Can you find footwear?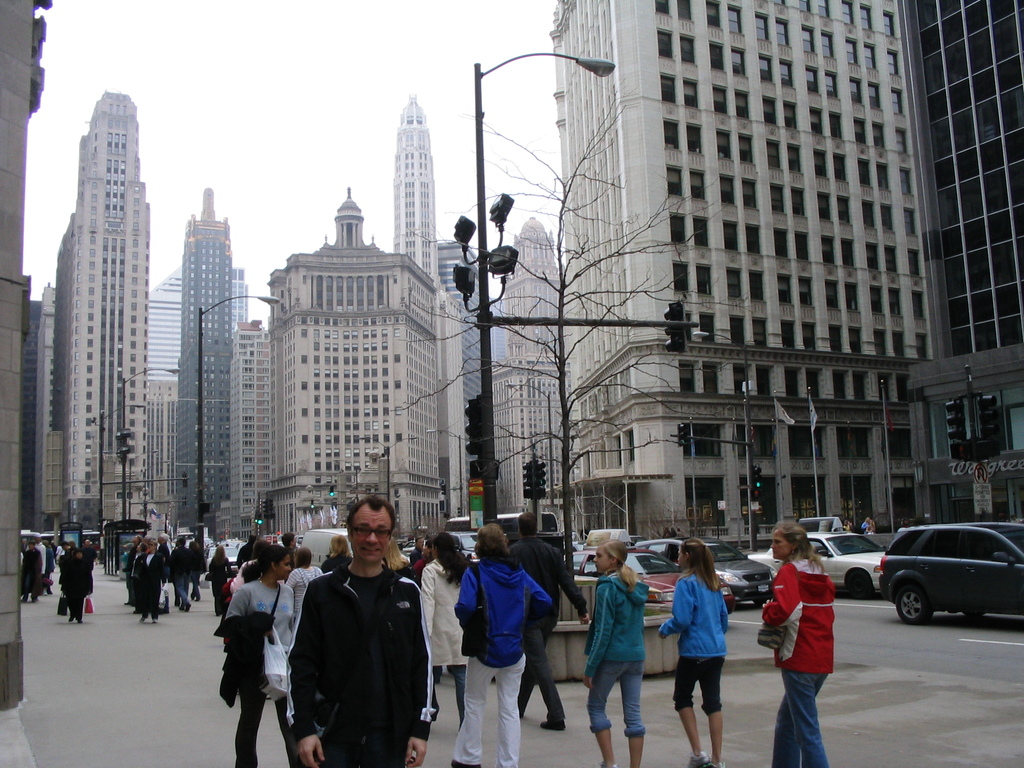
Yes, bounding box: x1=686, y1=748, x2=705, y2=767.
